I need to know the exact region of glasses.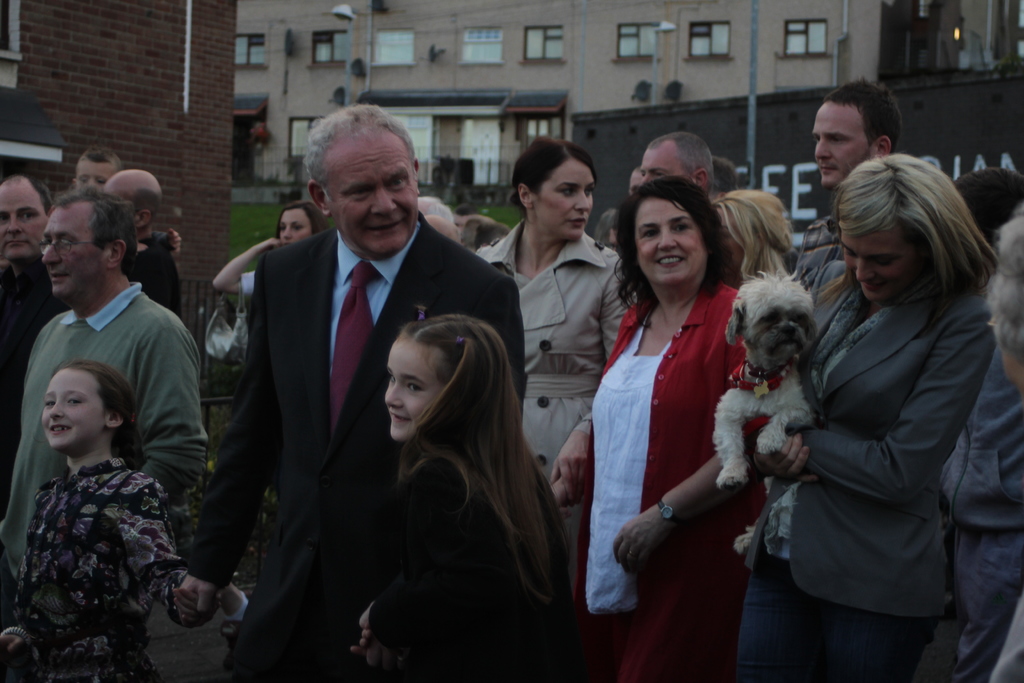
Region: left=37, top=235, right=103, bottom=254.
